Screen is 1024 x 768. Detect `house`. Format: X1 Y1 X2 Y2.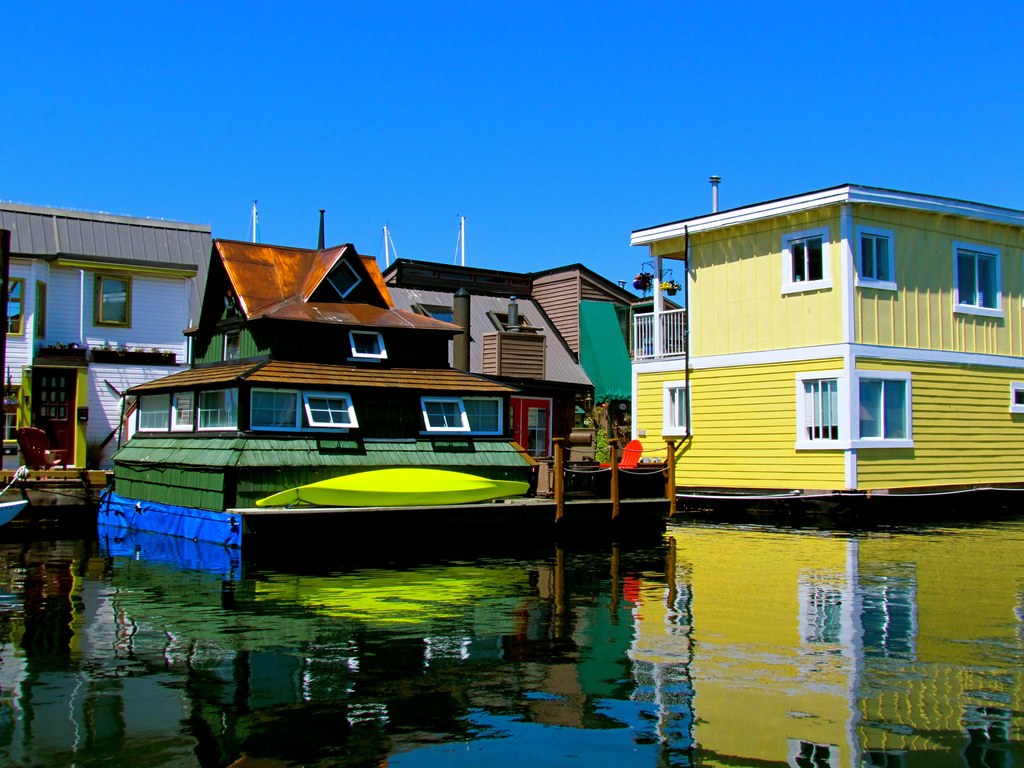
105 237 519 516.
